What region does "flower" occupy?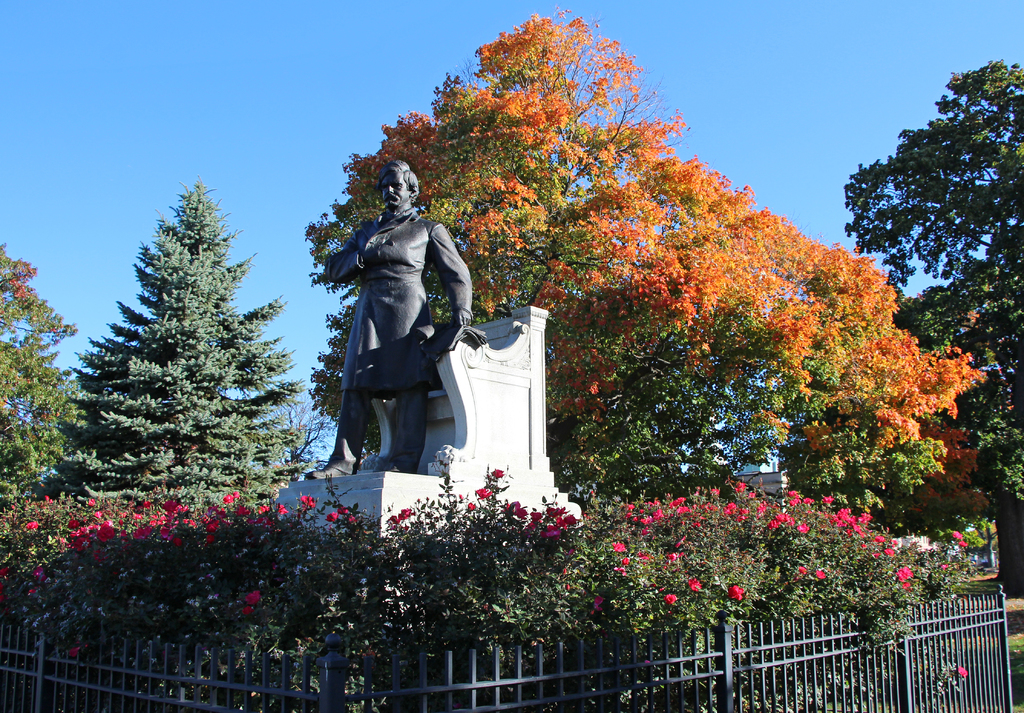
BBox(514, 504, 527, 521).
